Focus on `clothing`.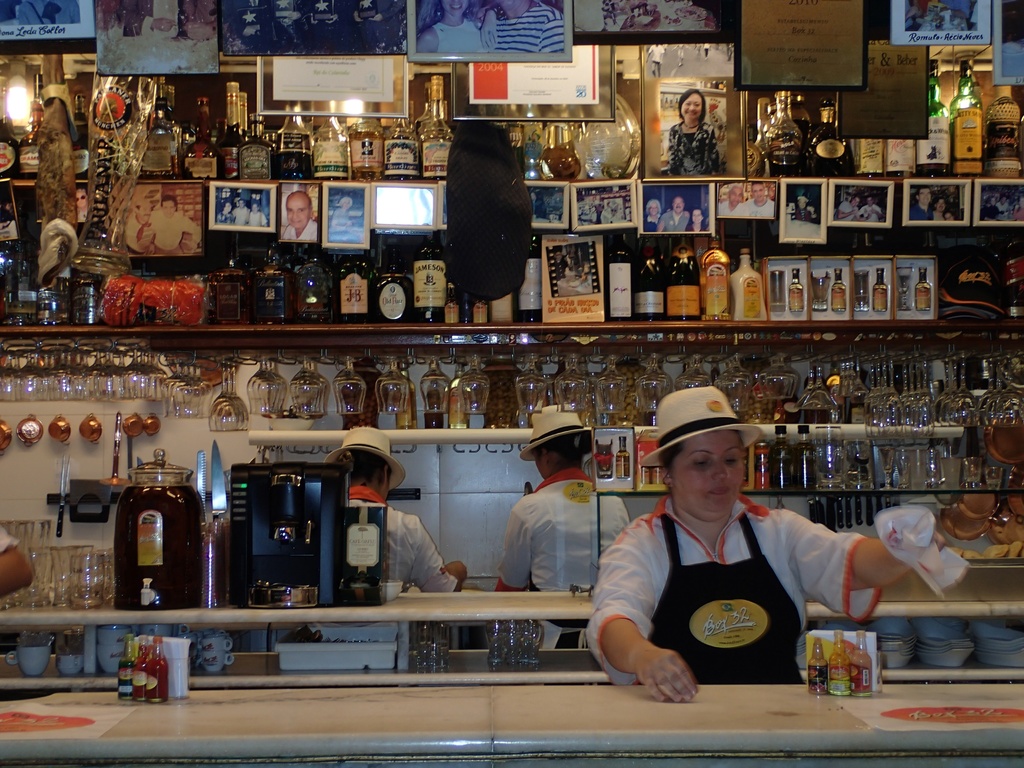
Focused at pyautogui.locateOnScreen(643, 217, 660, 234).
